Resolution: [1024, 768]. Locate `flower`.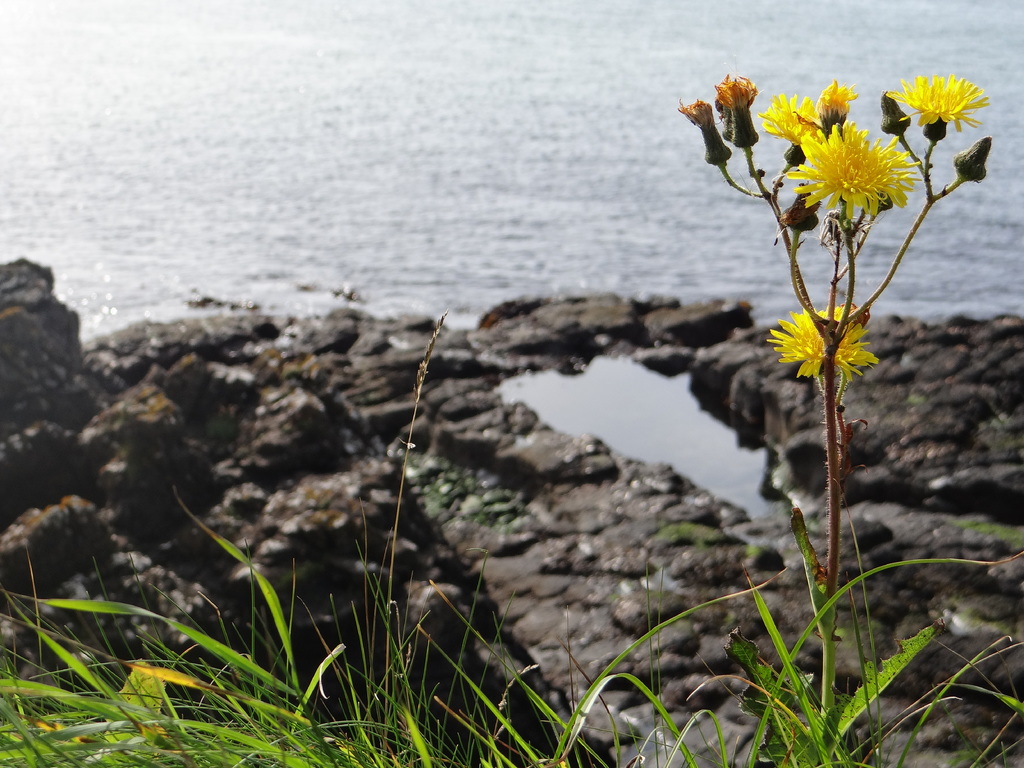
775:306:873:381.
